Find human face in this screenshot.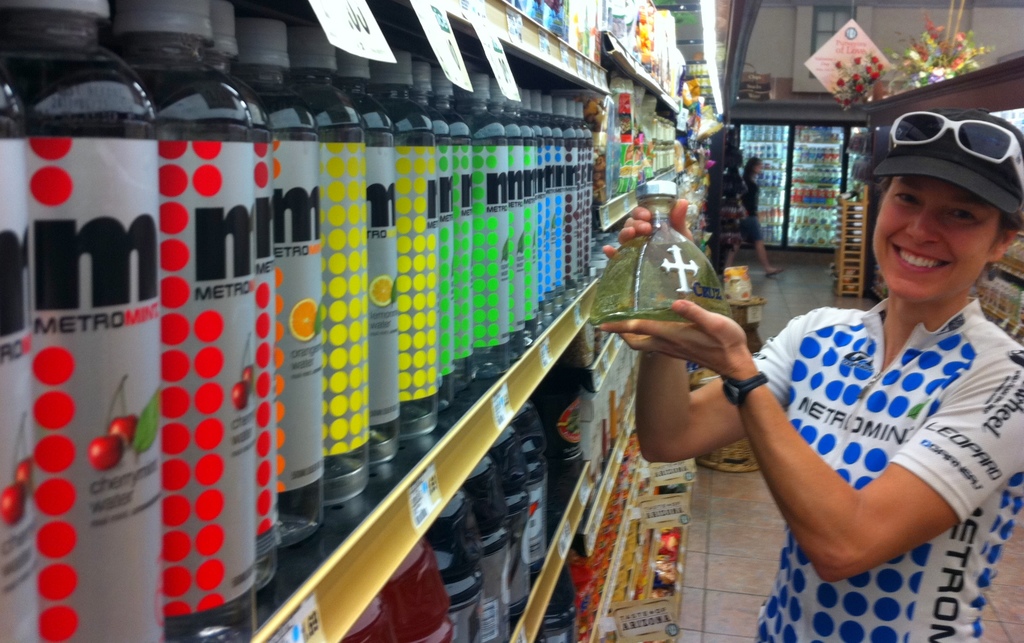
The bounding box for human face is [872,179,1013,303].
